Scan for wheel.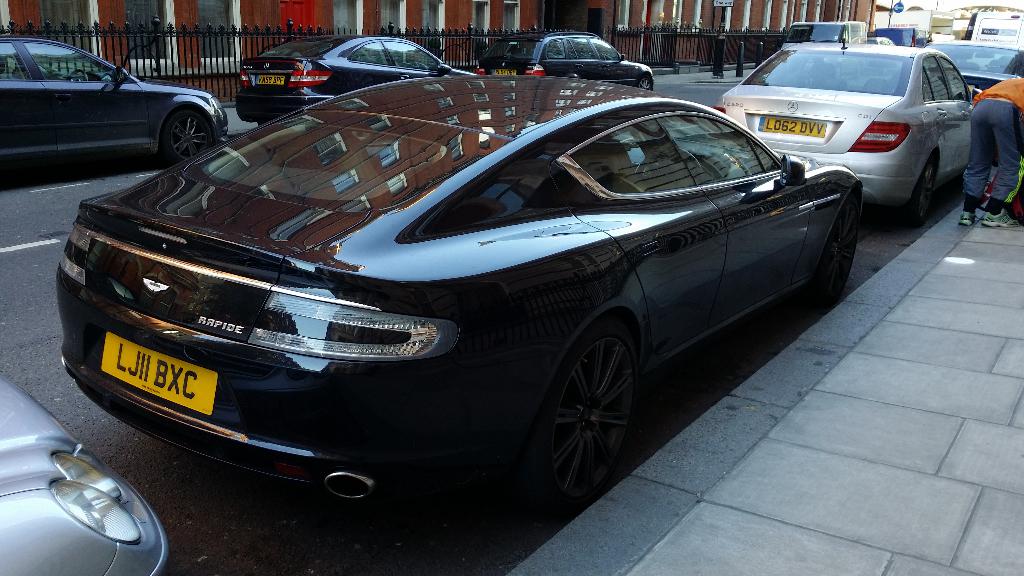
Scan result: <bbox>65, 68, 88, 79</bbox>.
